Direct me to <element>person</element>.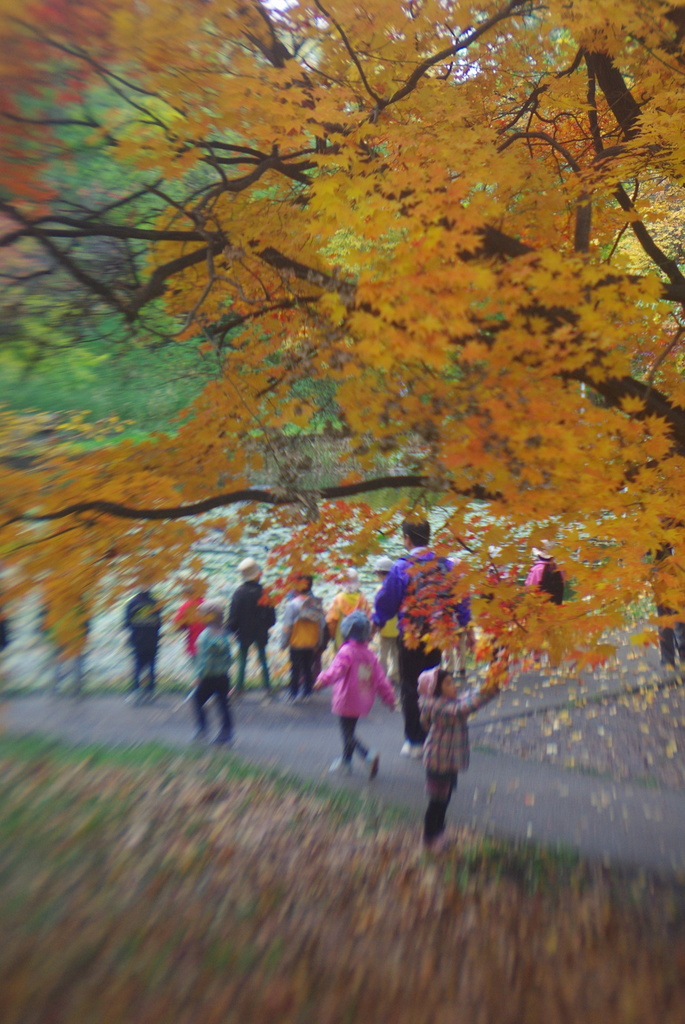
Direction: l=182, t=606, r=236, b=748.
